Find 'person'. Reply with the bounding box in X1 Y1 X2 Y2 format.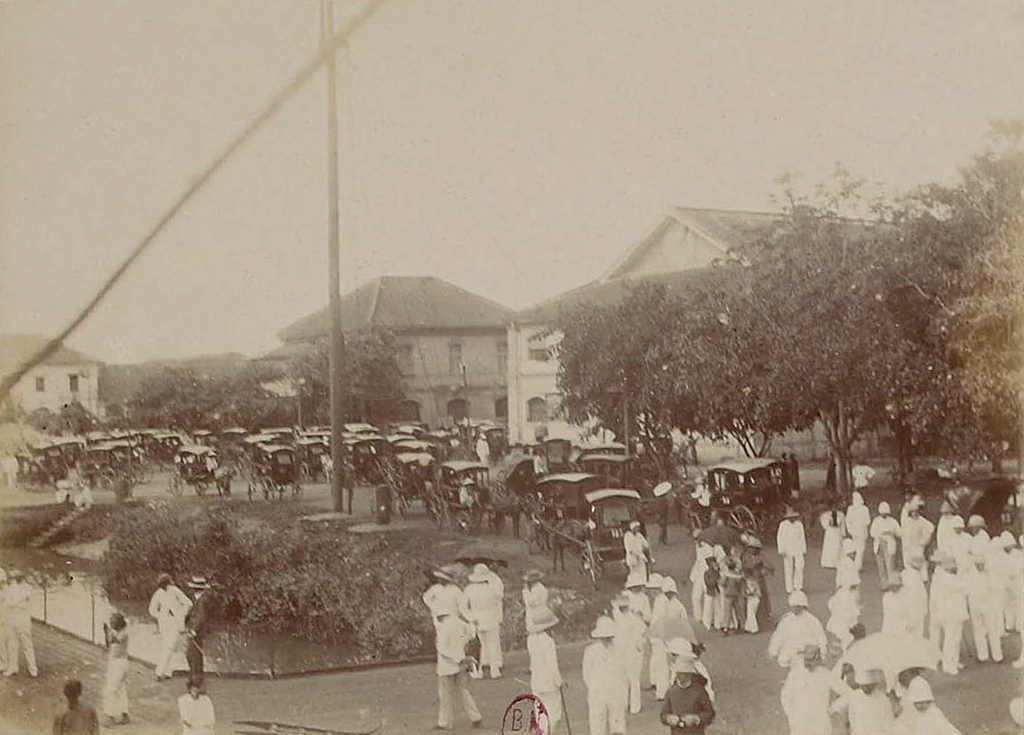
51 479 73 503.
